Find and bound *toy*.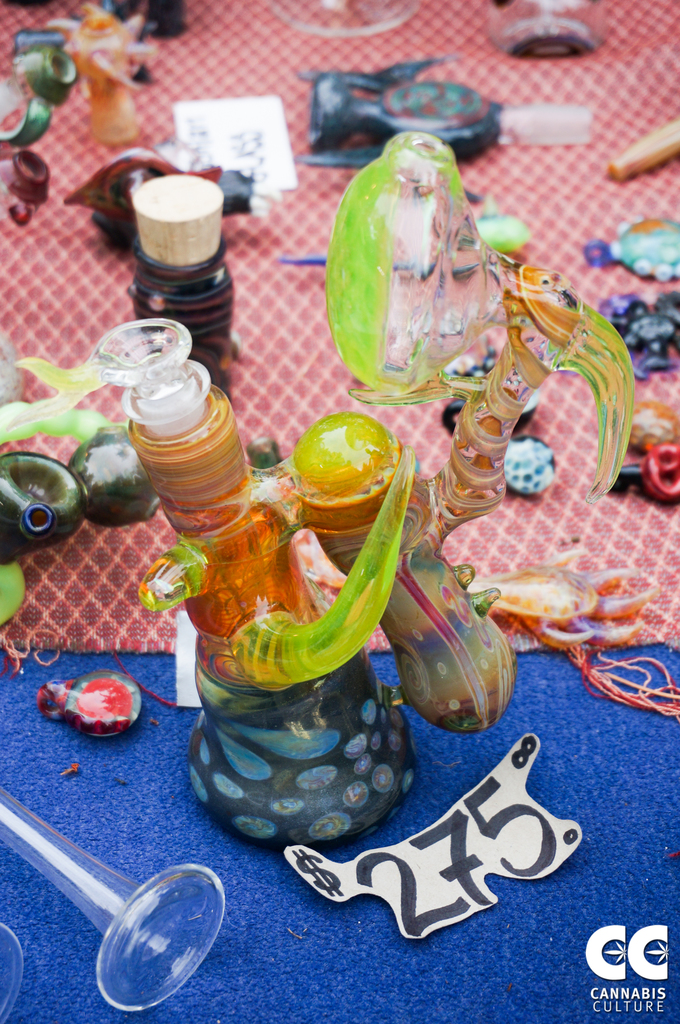
Bound: (left=0, top=99, right=58, bottom=220).
